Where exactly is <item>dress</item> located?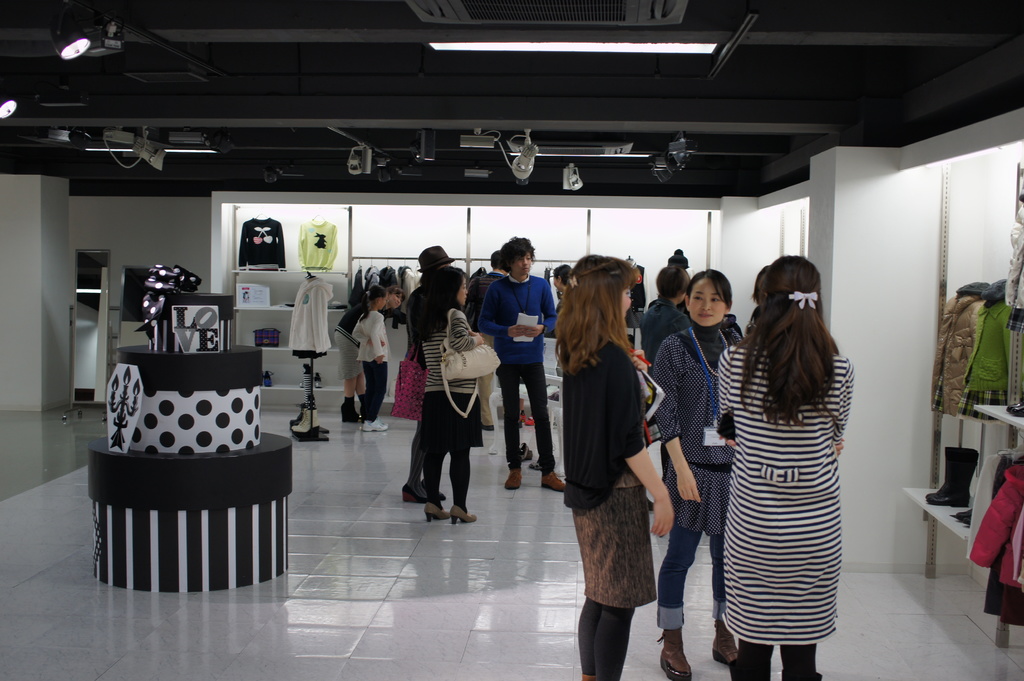
Its bounding box is [710,333,843,655].
